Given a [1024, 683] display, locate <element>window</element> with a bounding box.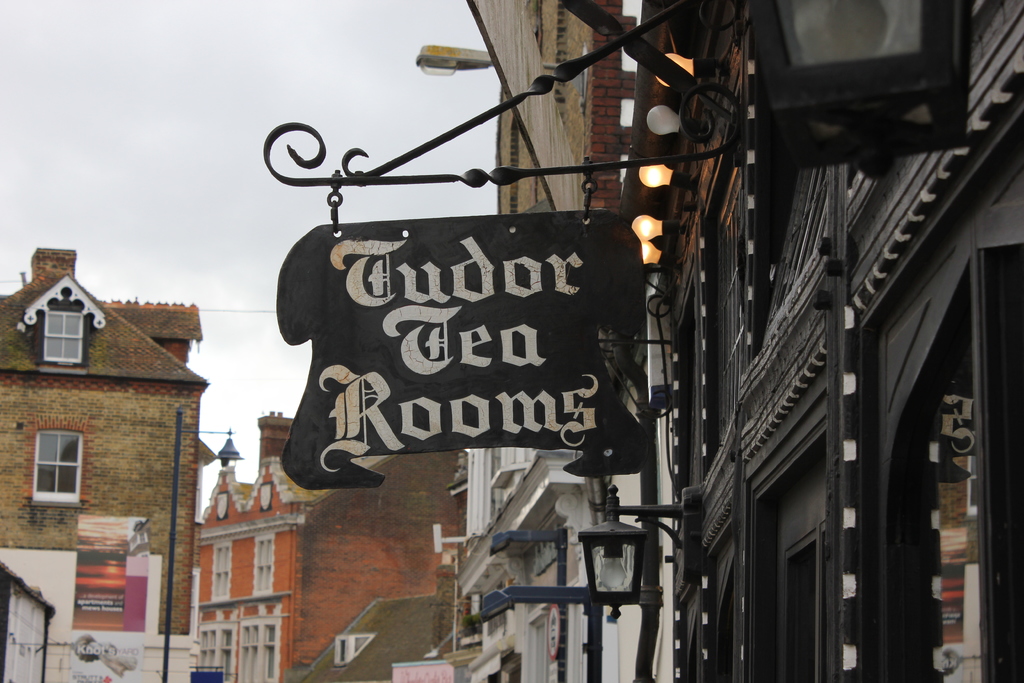
Located: <bbox>207, 541, 232, 602</bbox>.
